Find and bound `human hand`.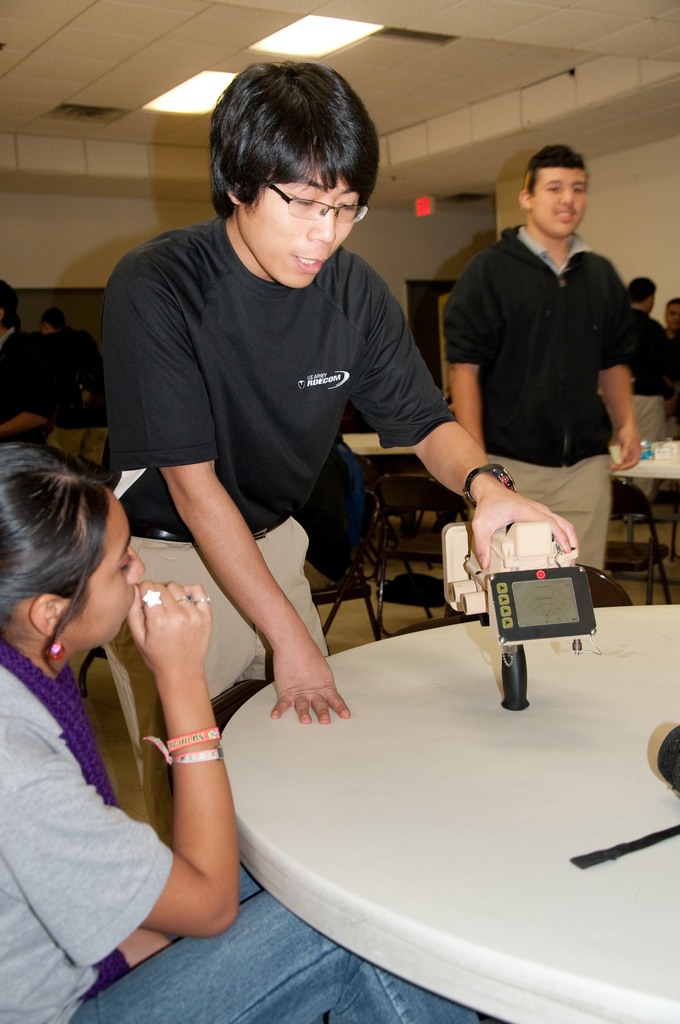
Bound: bbox=[125, 580, 213, 680].
